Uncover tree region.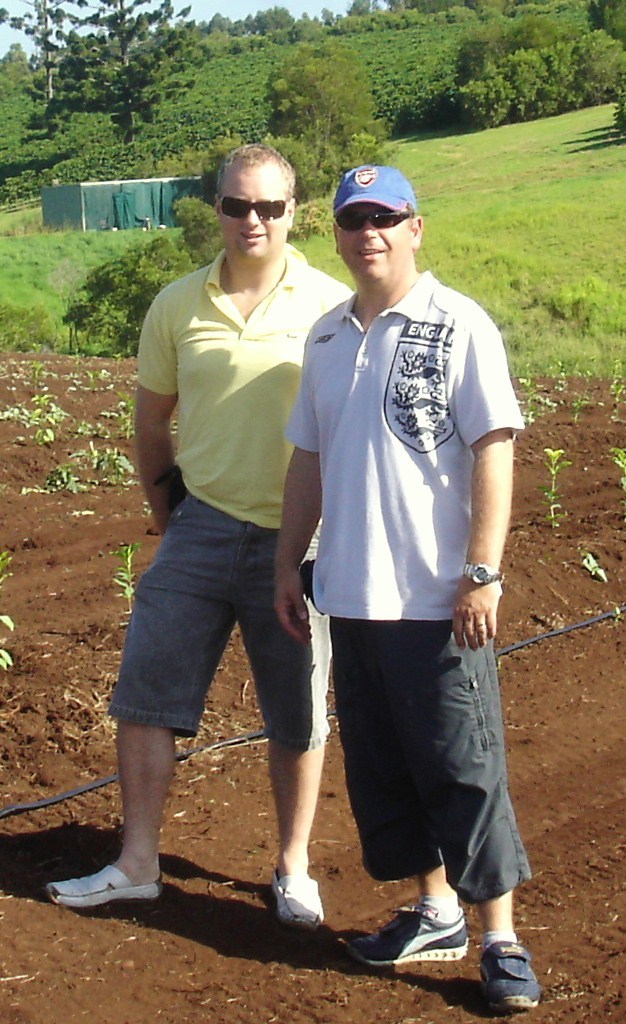
Uncovered: crop(26, 34, 223, 136).
